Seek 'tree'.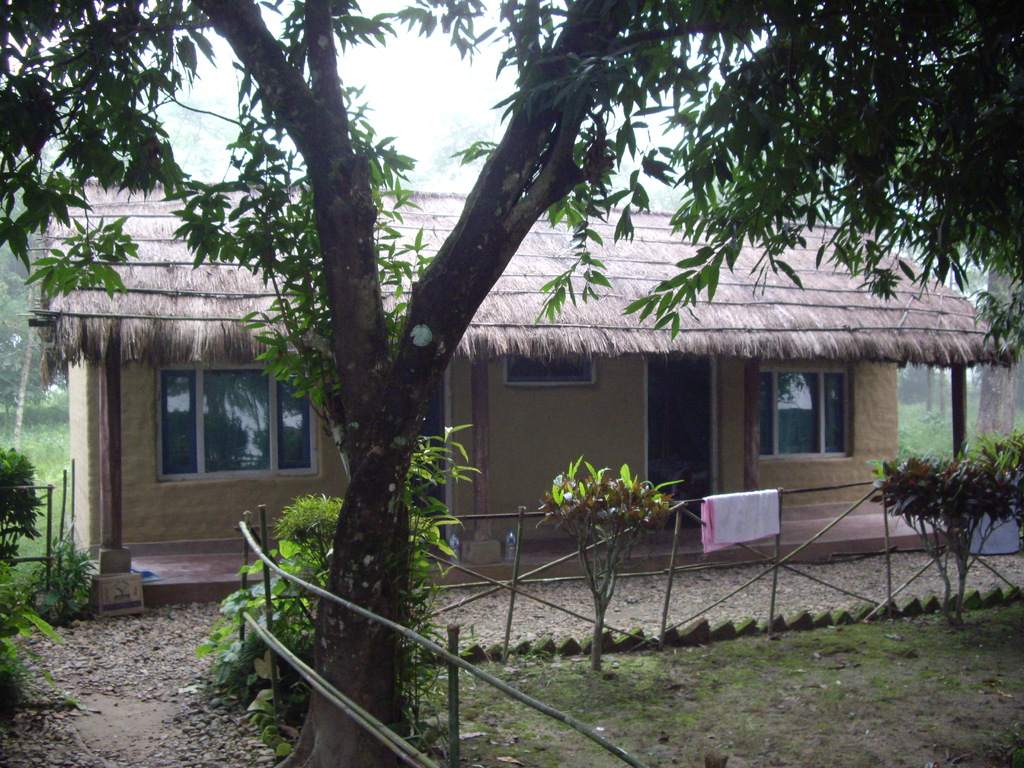
{"x1": 0, "y1": 0, "x2": 1023, "y2": 767}.
